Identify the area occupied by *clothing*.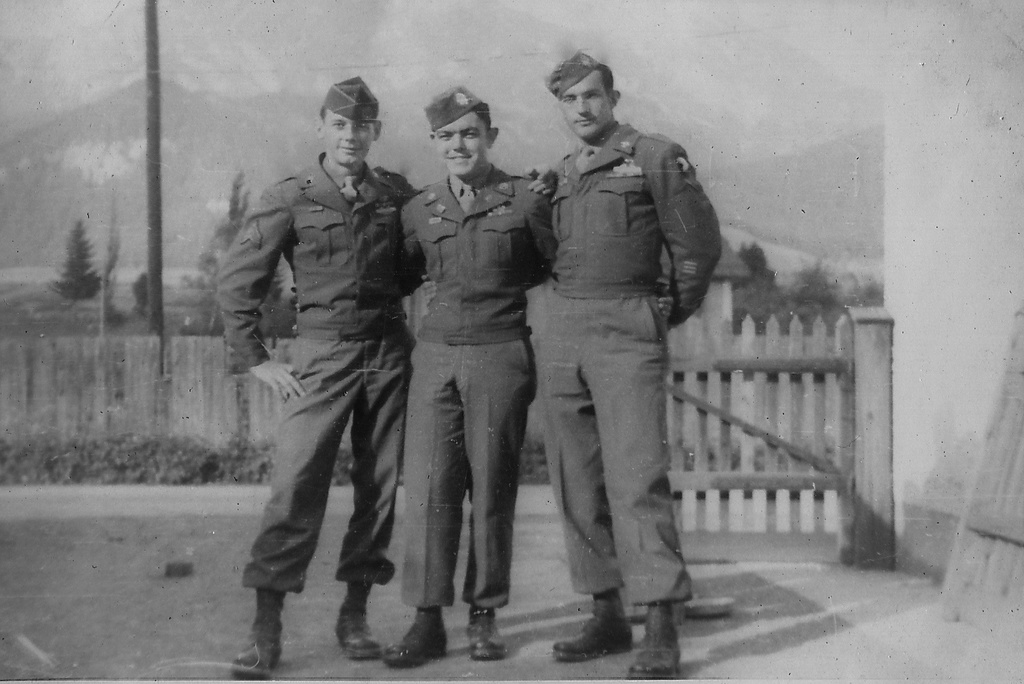
Area: 390,159,554,615.
